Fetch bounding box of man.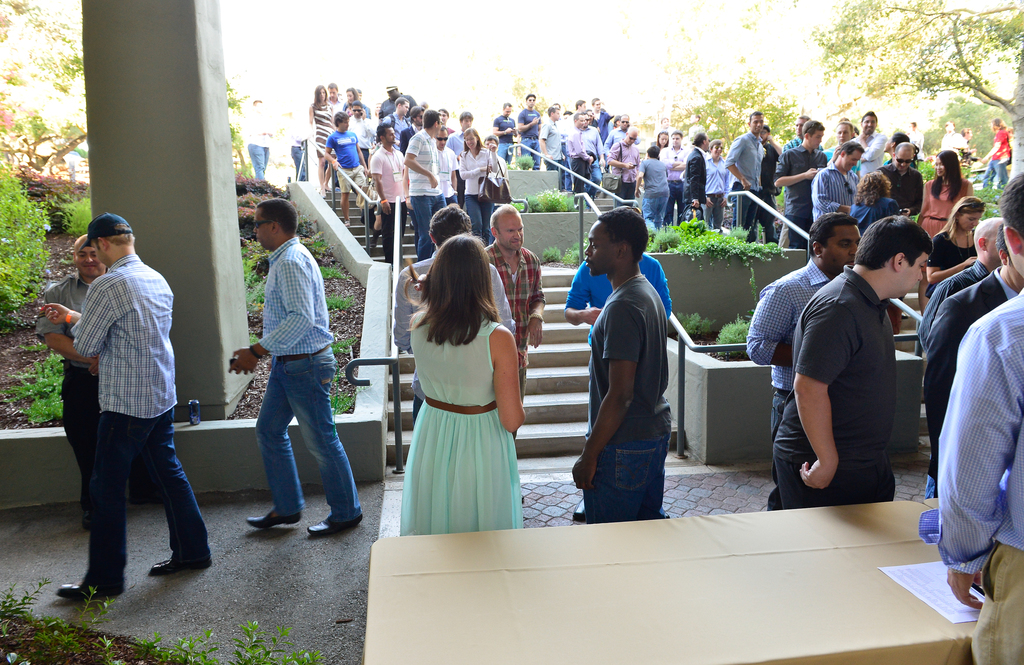
Bbox: region(246, 201, 364, 539).
